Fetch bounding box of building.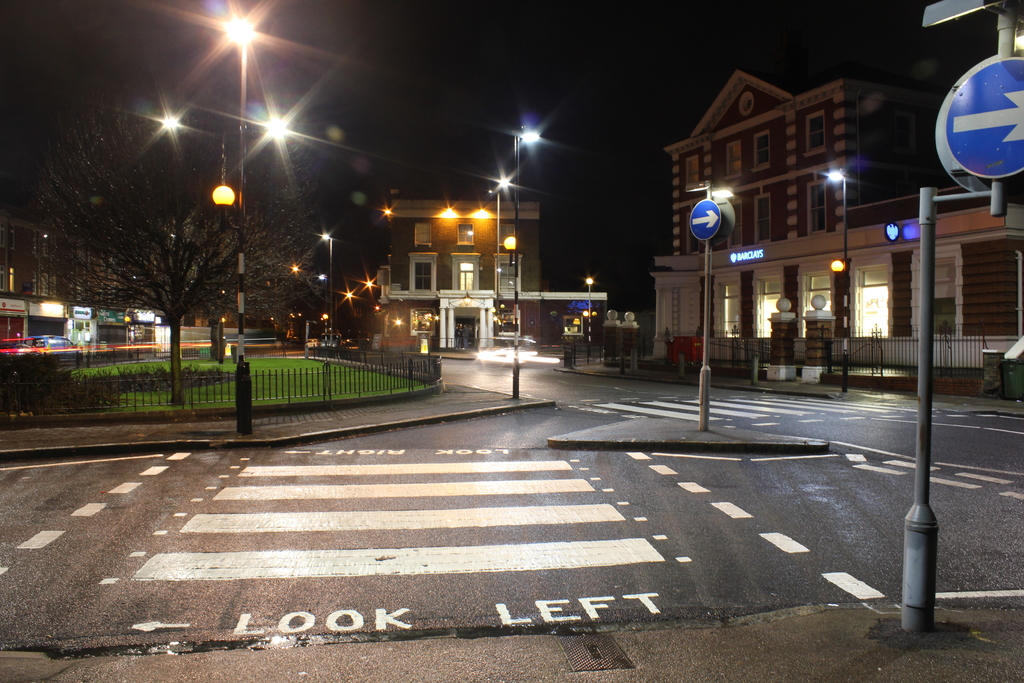
Bbox: 650, 67, 1023, 359.
